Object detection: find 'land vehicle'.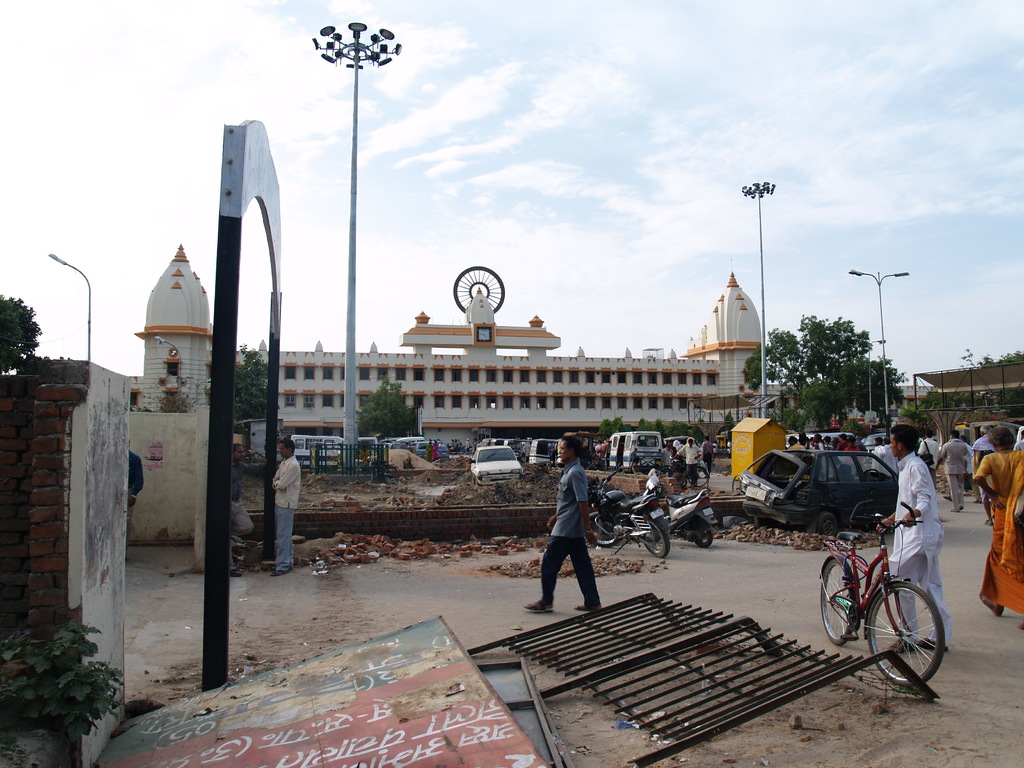
pyautogui.locateOnScreen(640, 468, 718, 550).
